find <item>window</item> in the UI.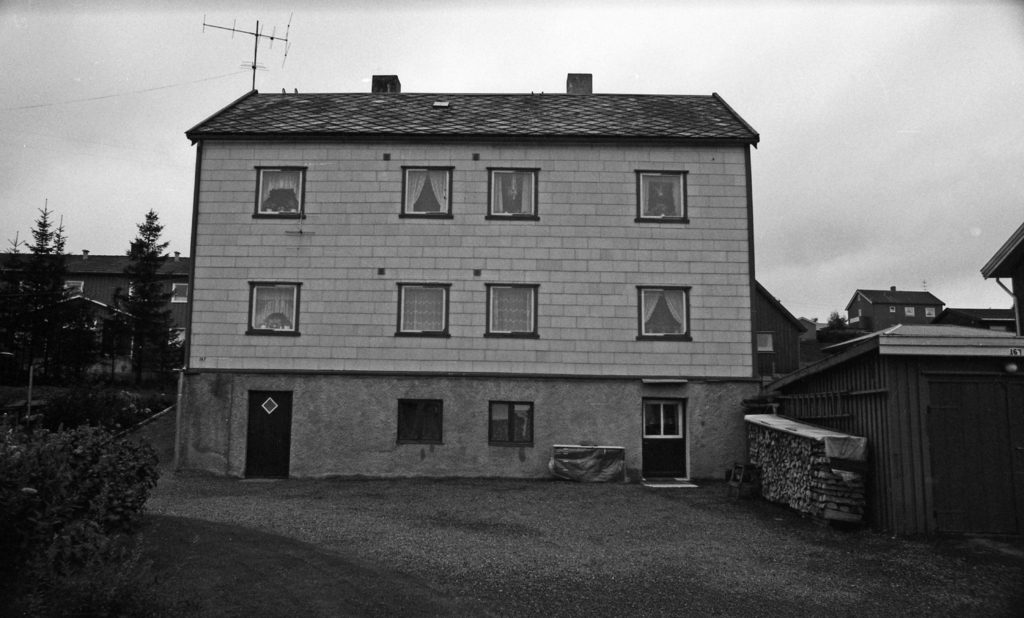
UI element at l=254, t=165, r=308, b=218.
